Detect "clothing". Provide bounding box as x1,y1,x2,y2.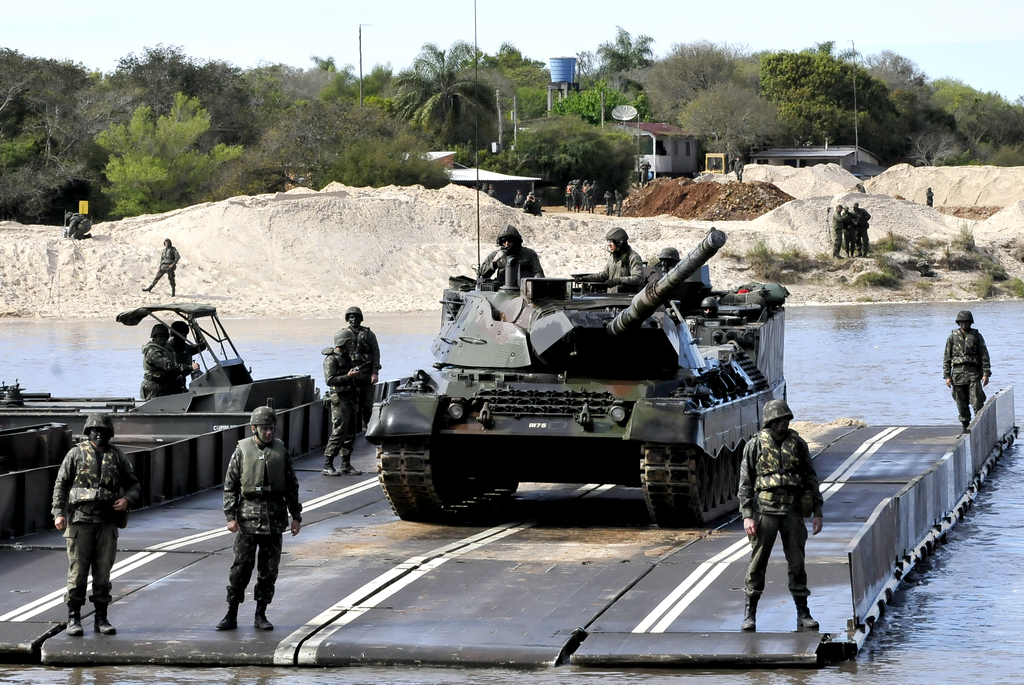
56,215,97,239.
